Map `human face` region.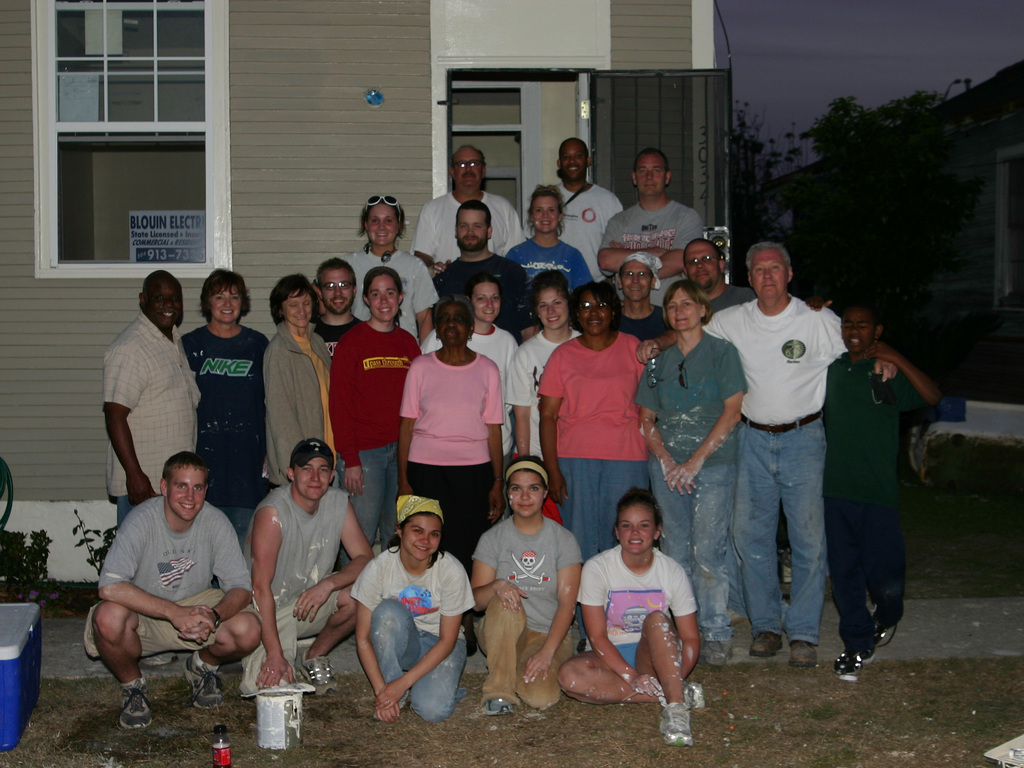
Mapped to left=321, top=269, right=353, bottom=313.
